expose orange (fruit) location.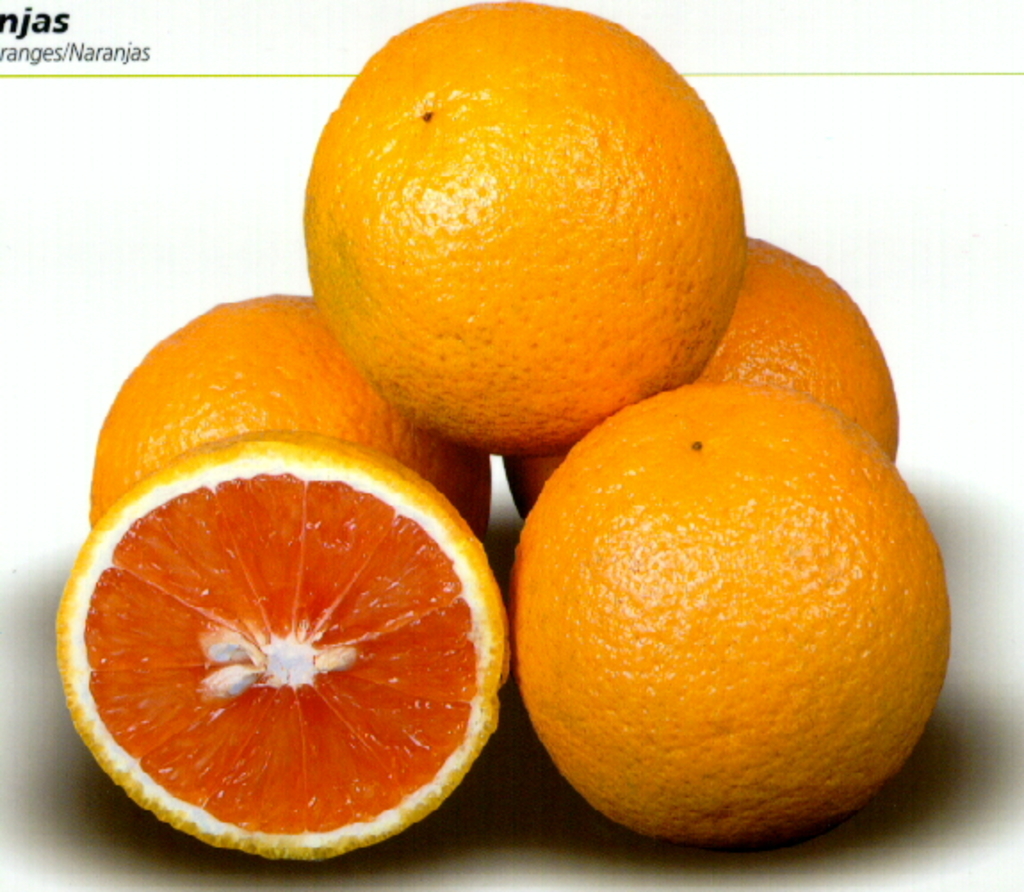
Exposed at [left=98, top=296, right=490, bottom=531].
